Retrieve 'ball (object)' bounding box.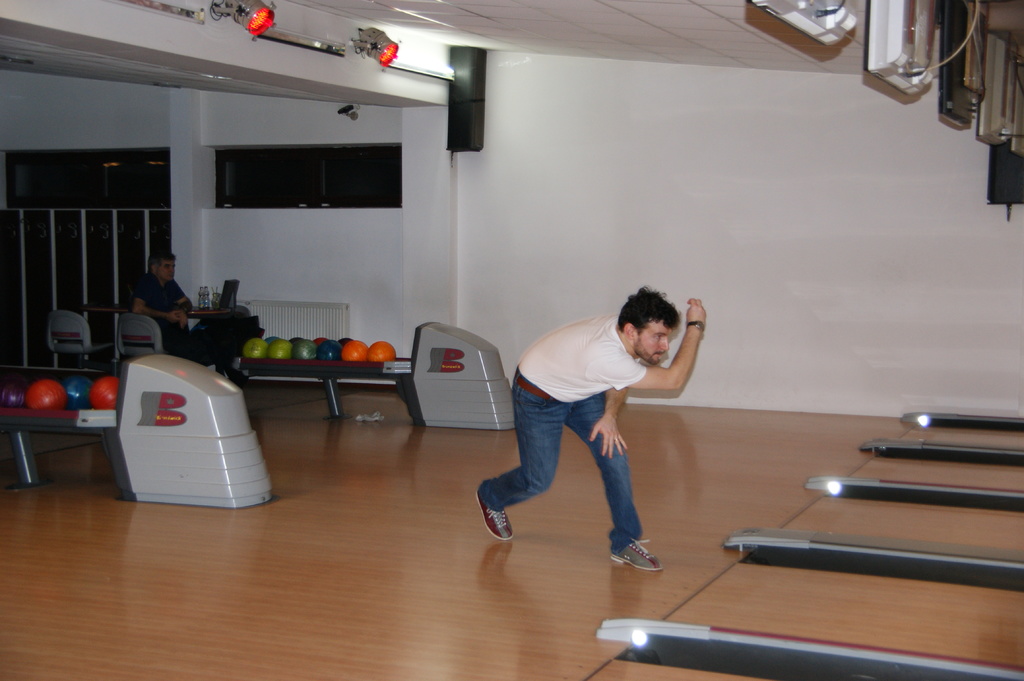
Bounding box: rect(3, 388, 24, 409).
